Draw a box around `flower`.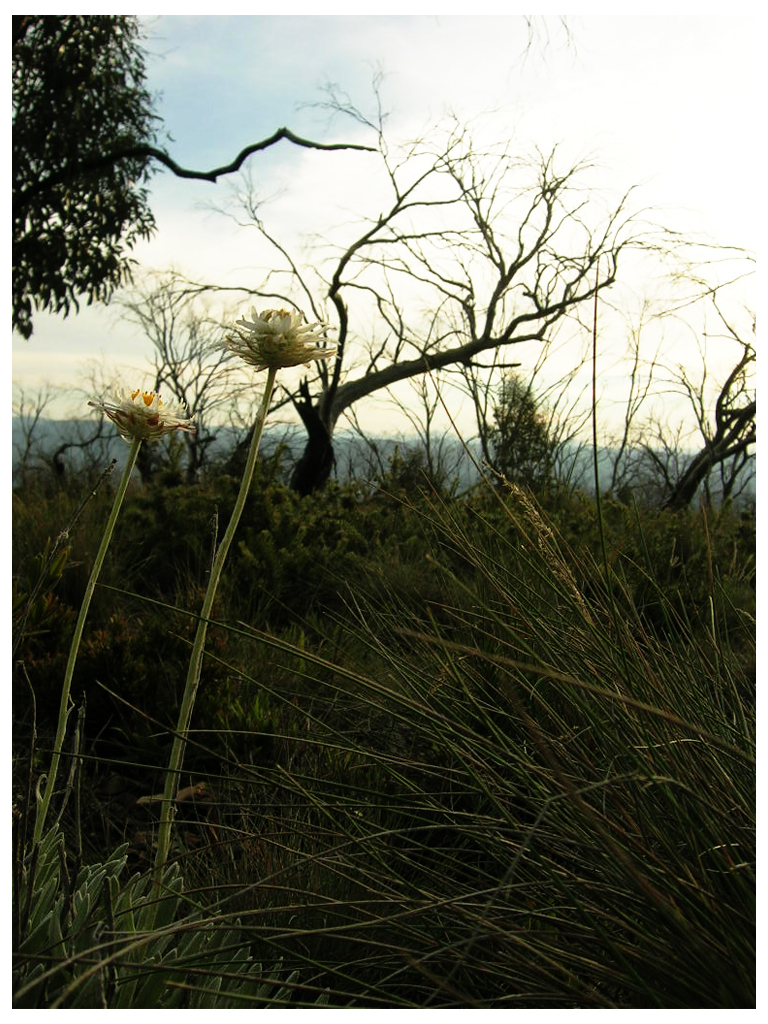
(x1=219, y1=278, x2=341, y2=379).
